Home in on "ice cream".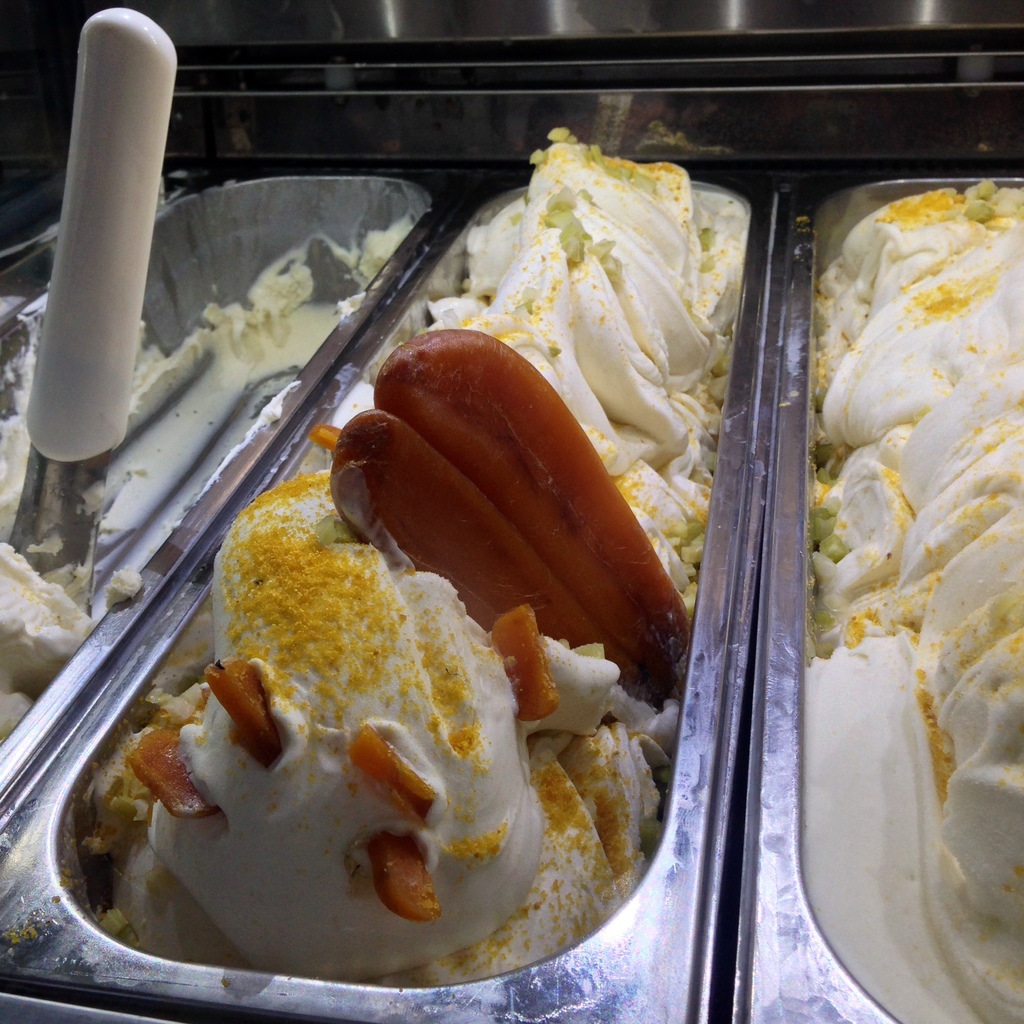
Homed in at <region>0, 541, 137, 749</region>.
